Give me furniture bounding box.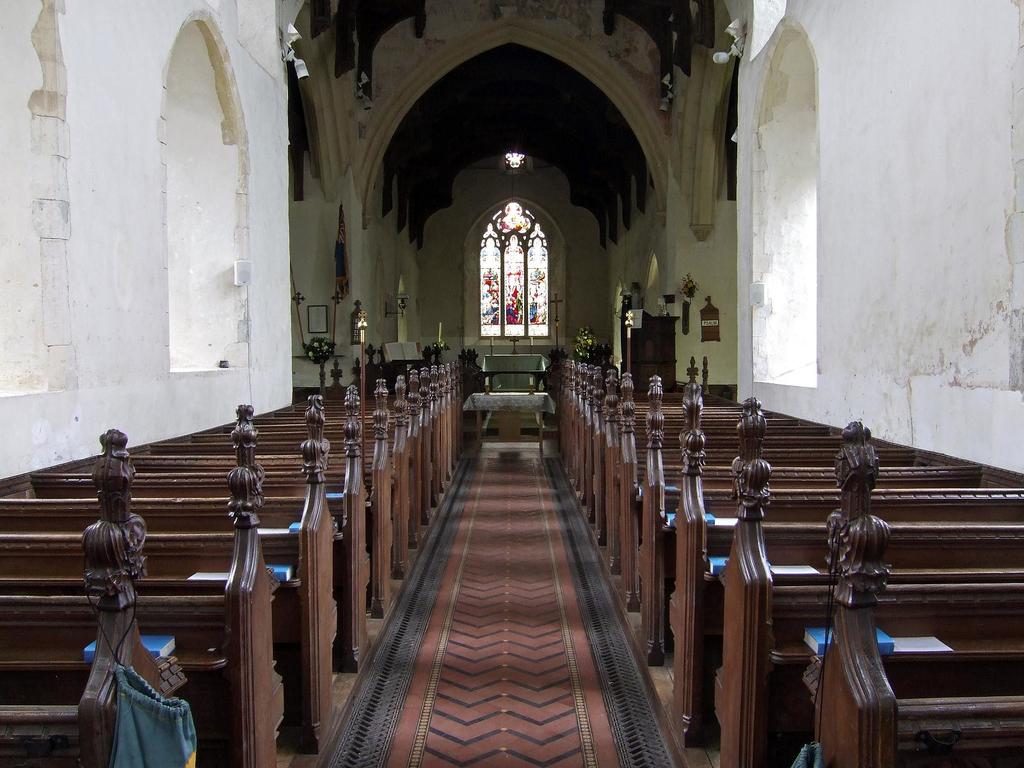
box(465, 392, 552, 457).
